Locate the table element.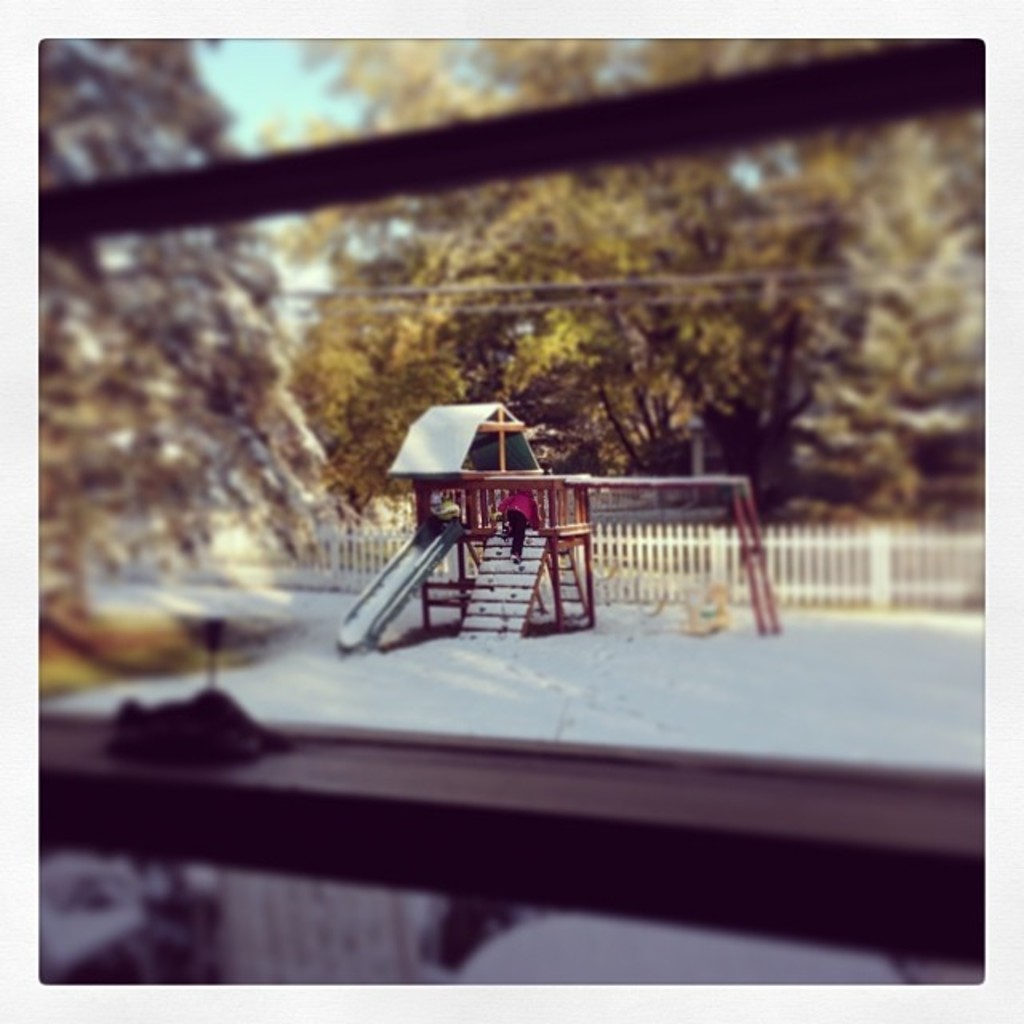
Element bbox: {"x1": 0, "y1": 594, "x2": 1023, "y2": 955}.
